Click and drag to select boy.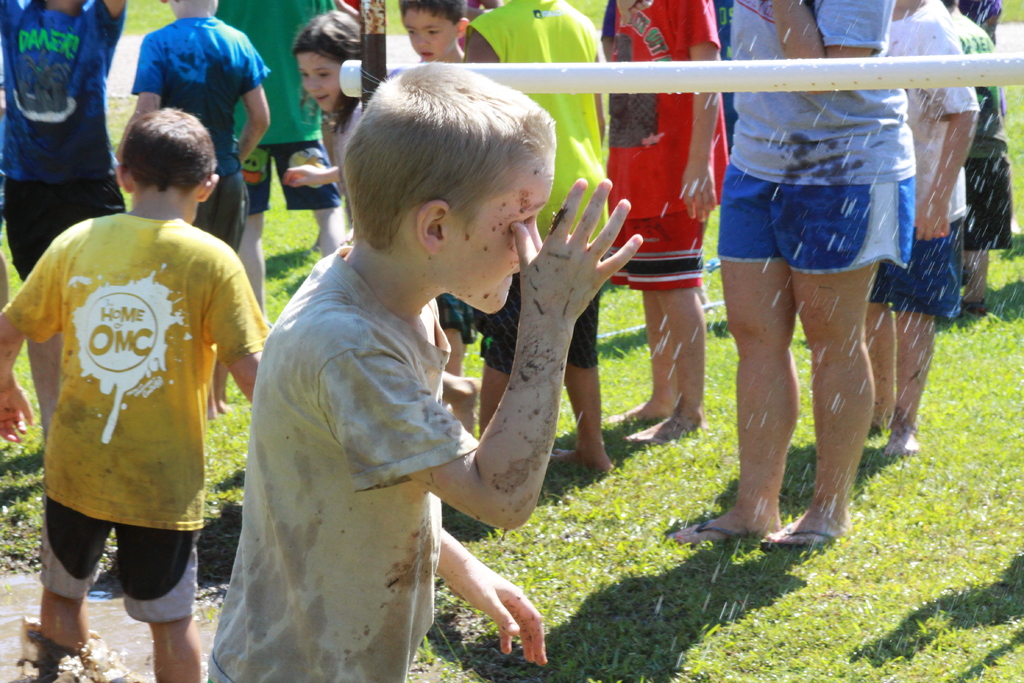
Selection: (130, 0, 269, 252).
